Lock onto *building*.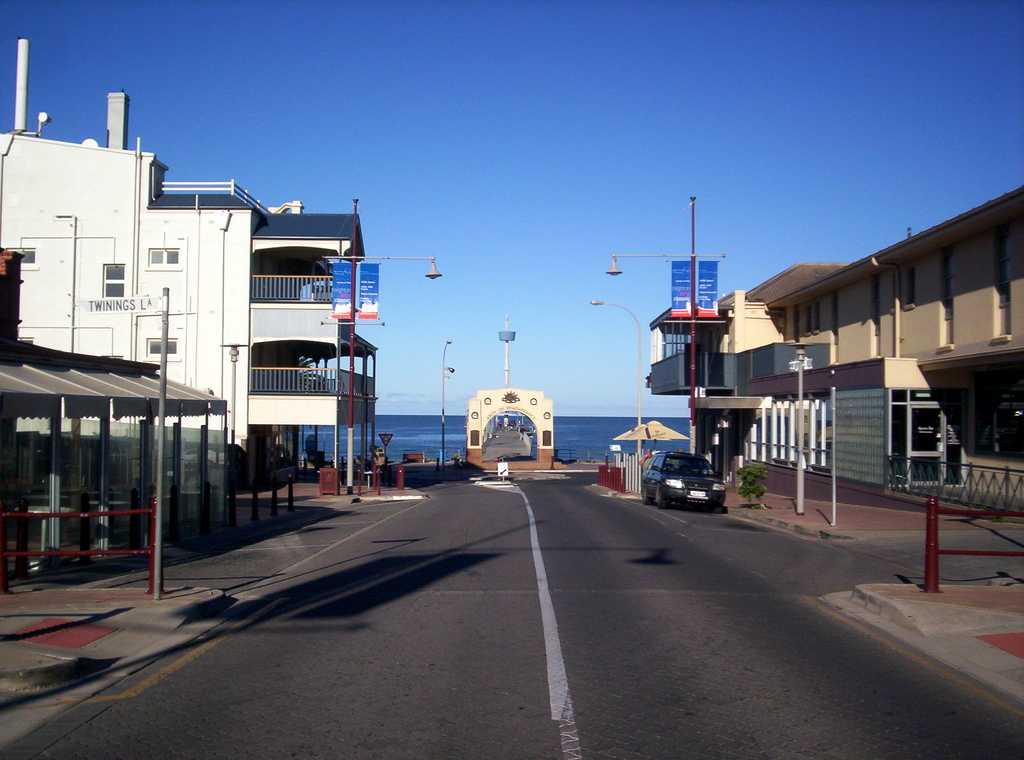
Locked: (648,186,1023,523).
